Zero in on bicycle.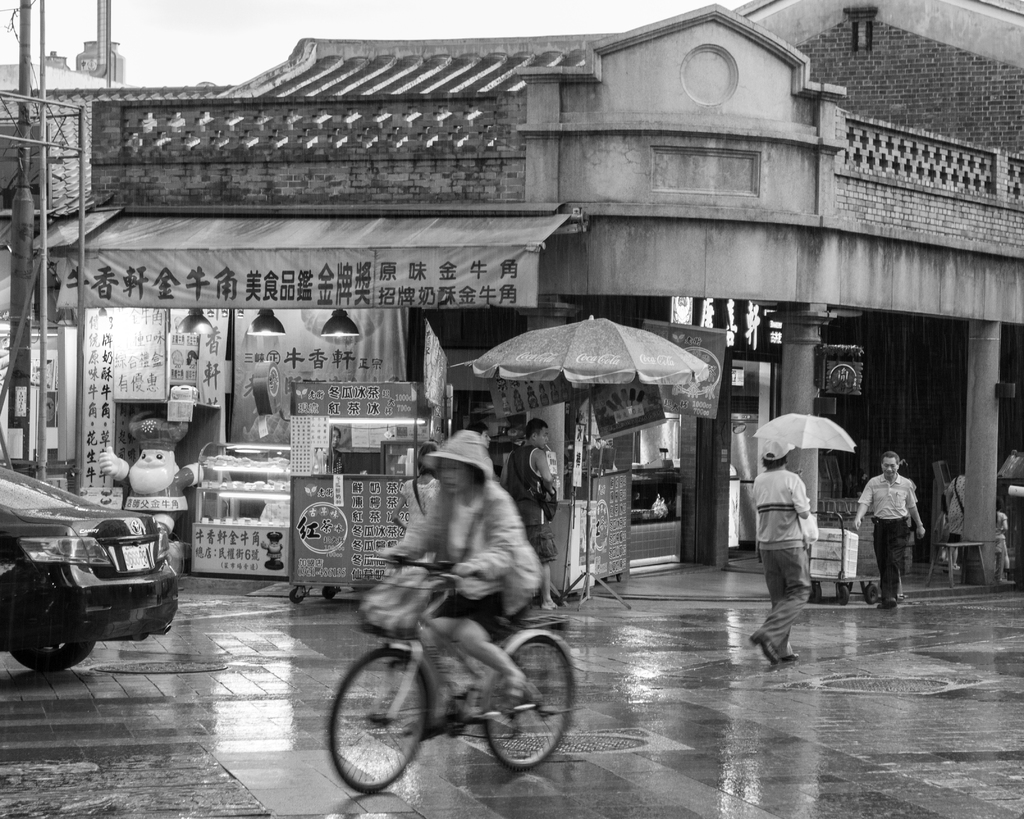
Zeroed in: (x1=311, y1=573, x2=588, y2=793).
